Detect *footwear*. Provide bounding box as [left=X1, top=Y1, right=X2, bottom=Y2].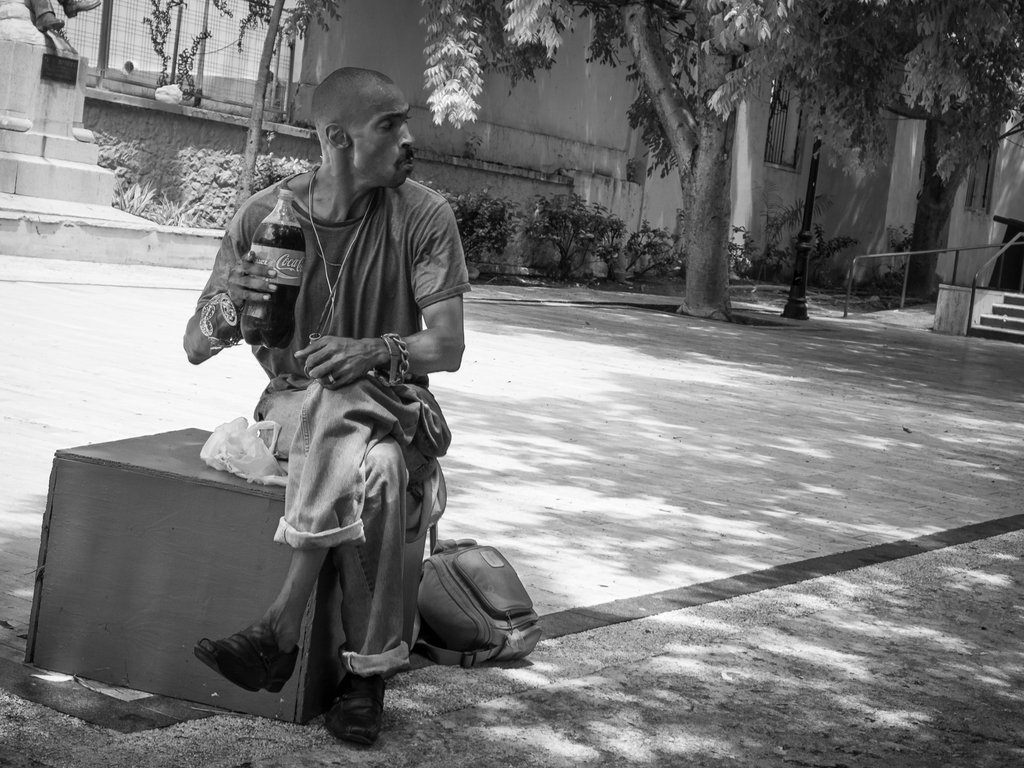
[left=326, top=668, right=384, bottom=749].
